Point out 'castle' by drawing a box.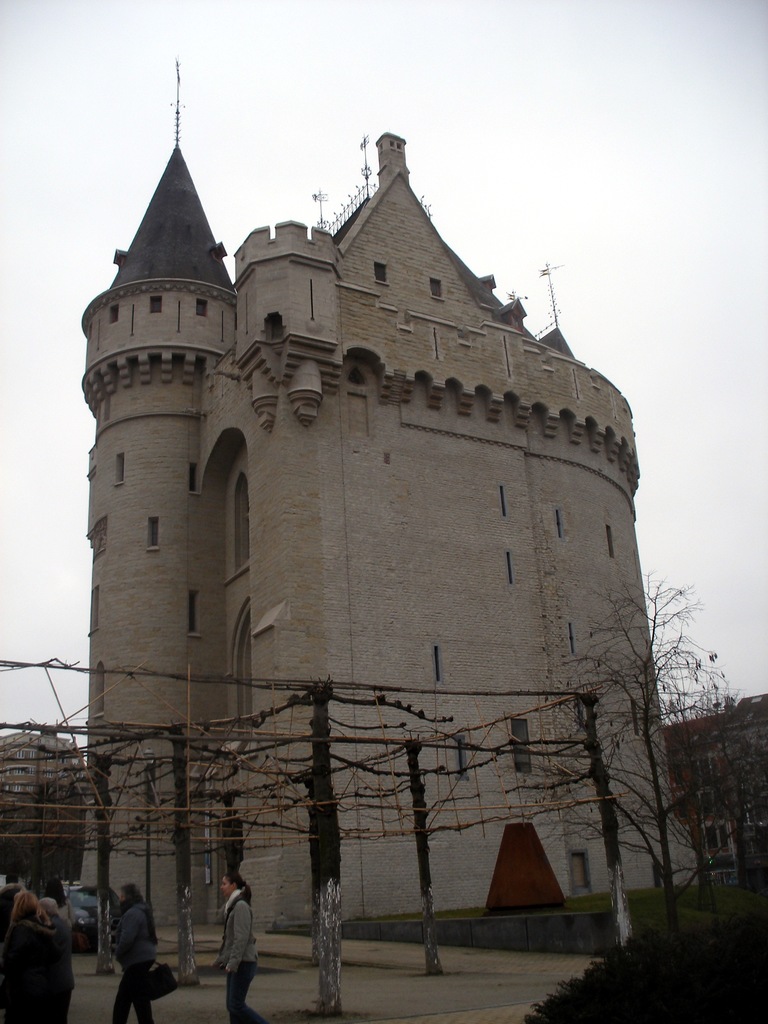
(x1=58, y1=39, x2=691, y2=960).
